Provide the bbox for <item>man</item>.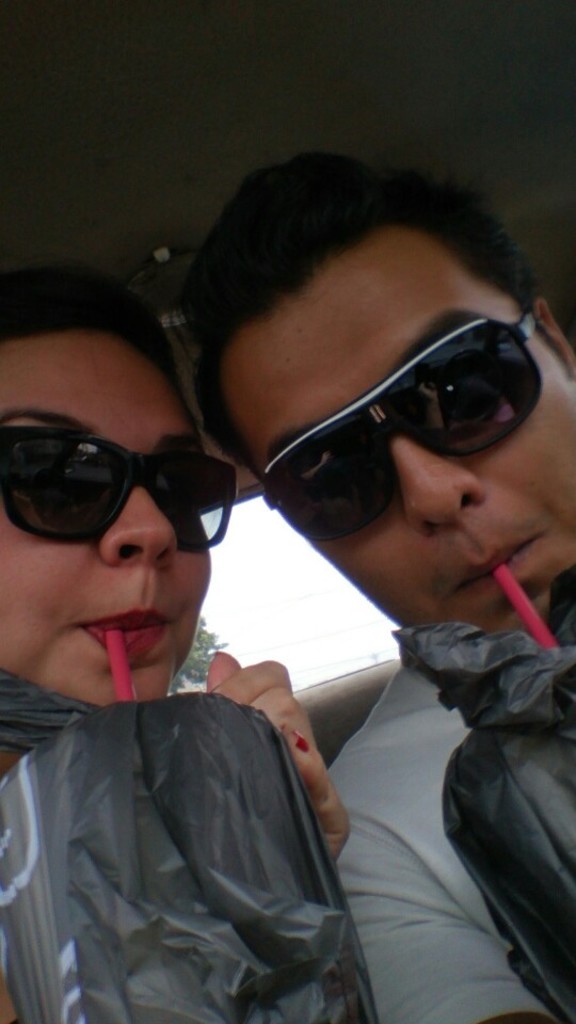
{"x1": 95, "y1": 267, "x2": 560, "y2": 1023}.
